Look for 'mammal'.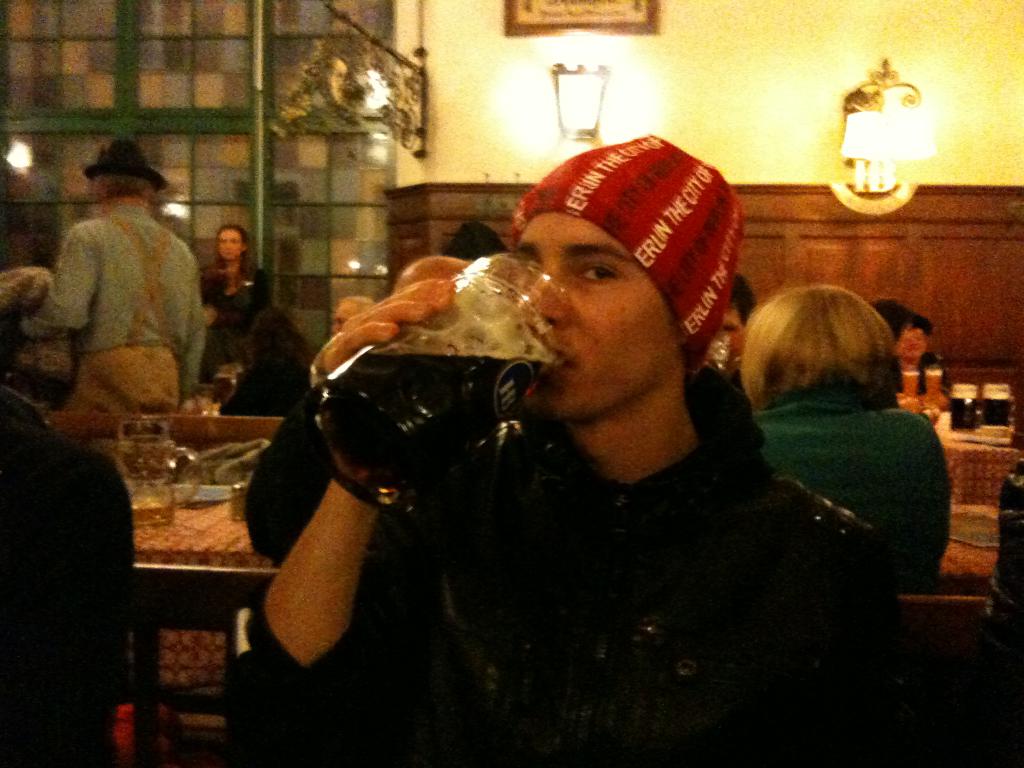
Found: 386,257,475,295.
